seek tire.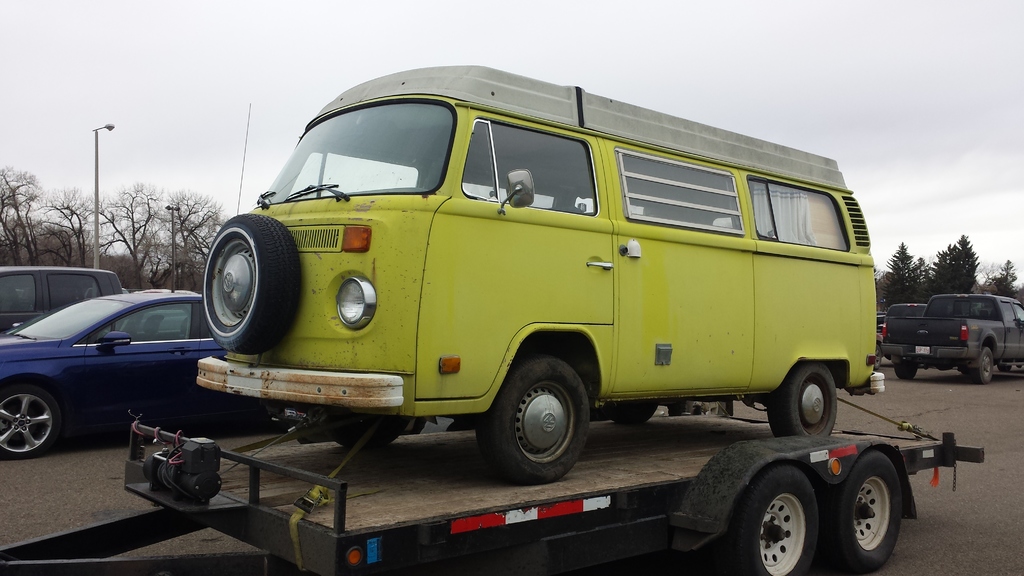
[726, 460, 829, 575].
